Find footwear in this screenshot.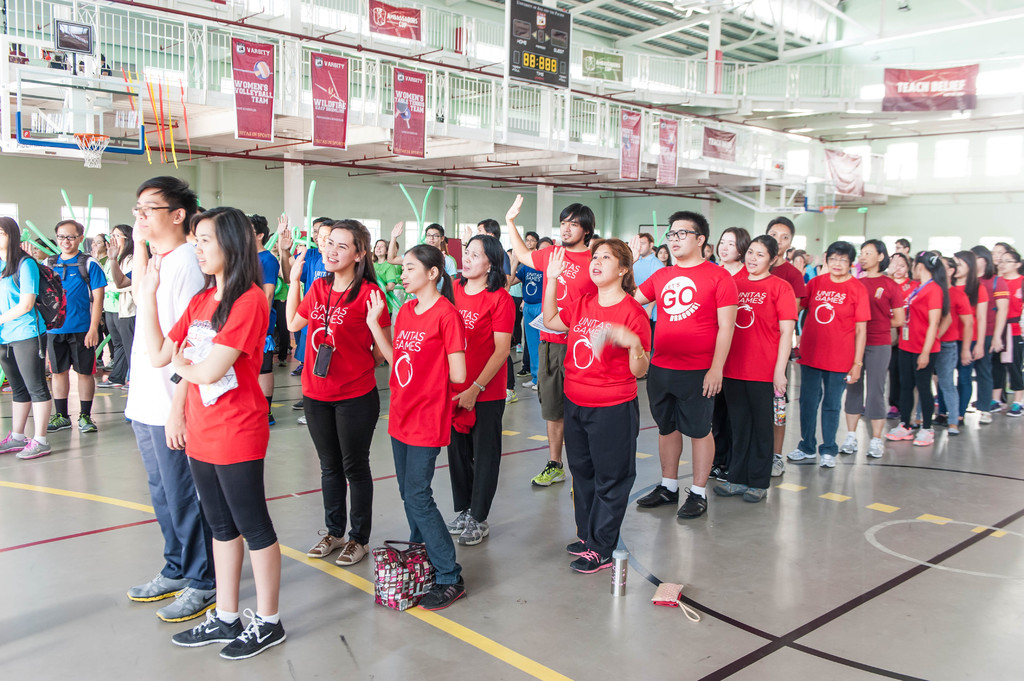
The bounding box for footwear is <bbox>717, 467, 731, 482</bbox>.
